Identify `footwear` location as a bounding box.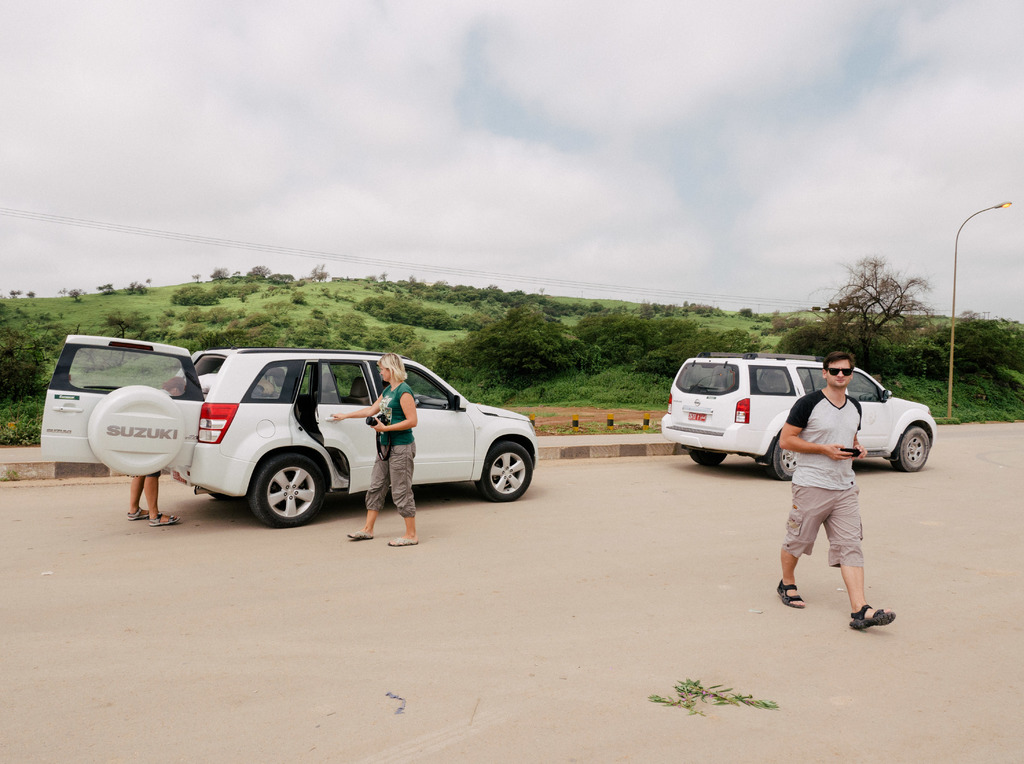
x1=773, y1=581, x2=802, y2=606.
